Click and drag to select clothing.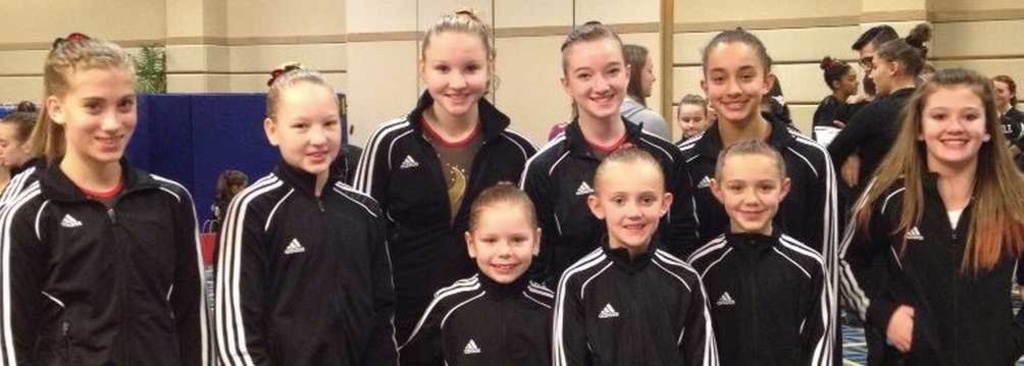
Selection: x1=674, y1=102, x2=836, y2=255.
